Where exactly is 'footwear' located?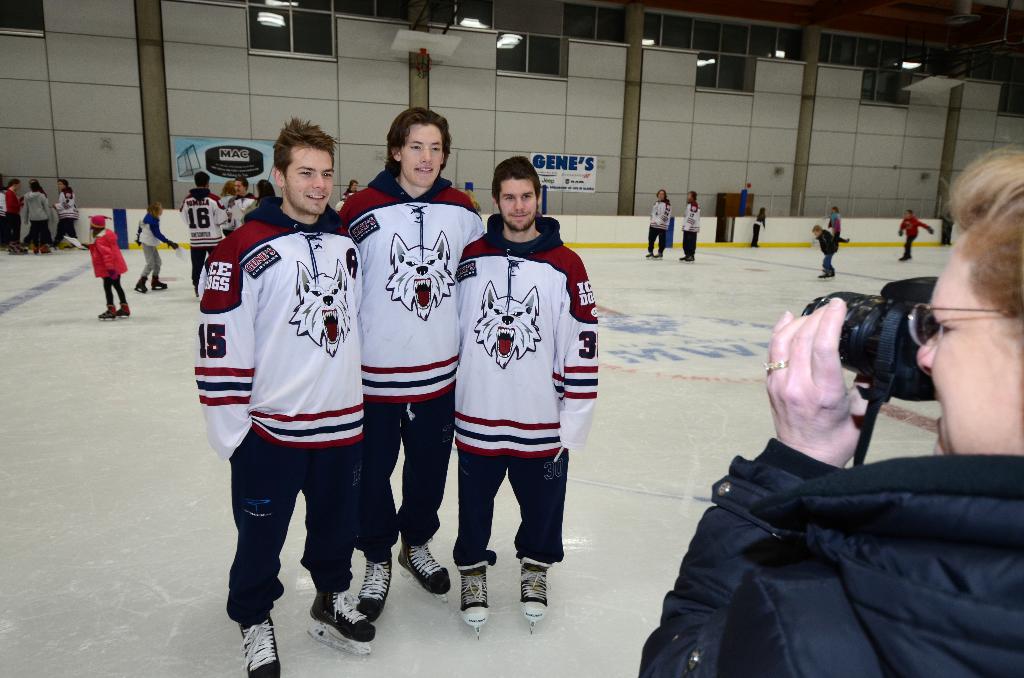
Its bounding box is <region>148, 272, 166, 287</region>.
